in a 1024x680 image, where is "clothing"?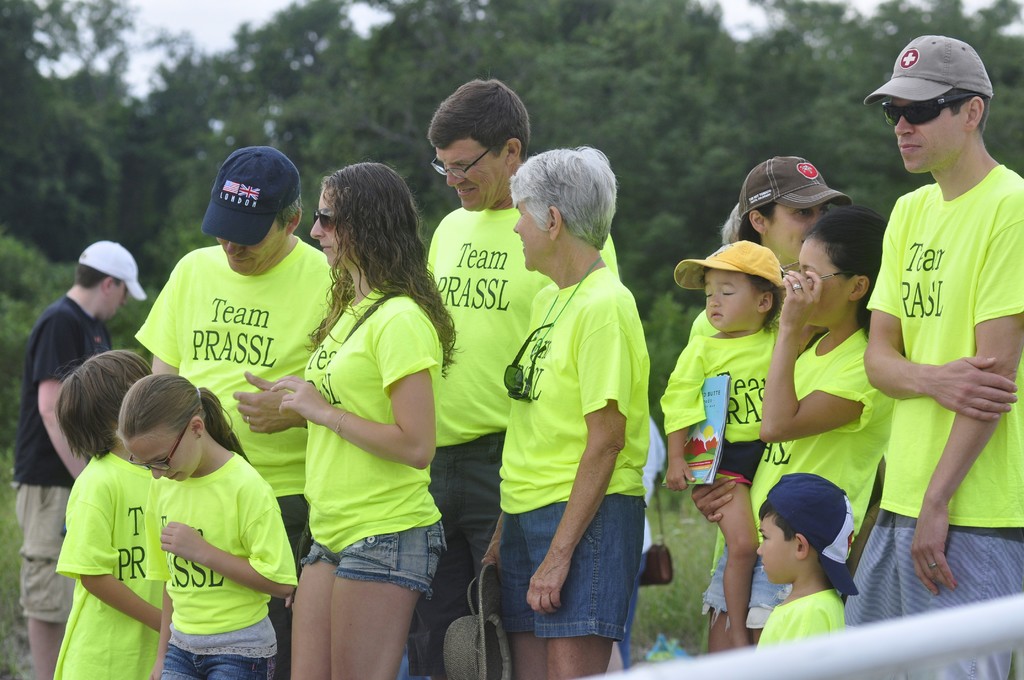
detection(289, 274, 445, 603).
